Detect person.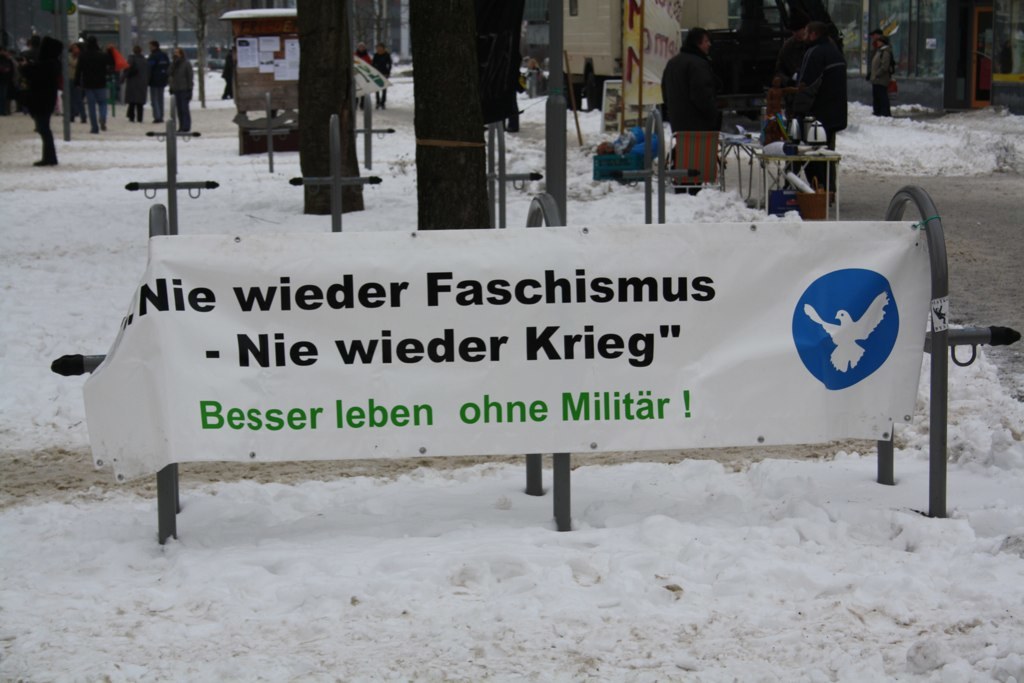
Detected at [x1=774, y1=11, x2=863, y2=197].
